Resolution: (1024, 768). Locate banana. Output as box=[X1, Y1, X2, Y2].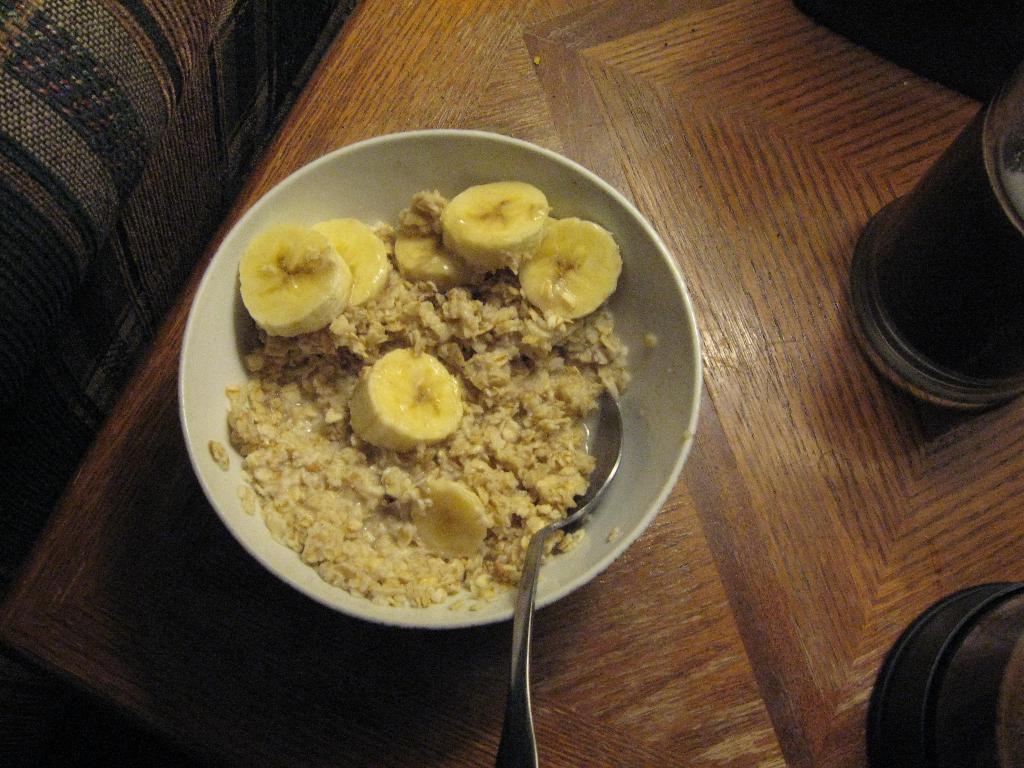
box=[343, 346, 463, 458].
